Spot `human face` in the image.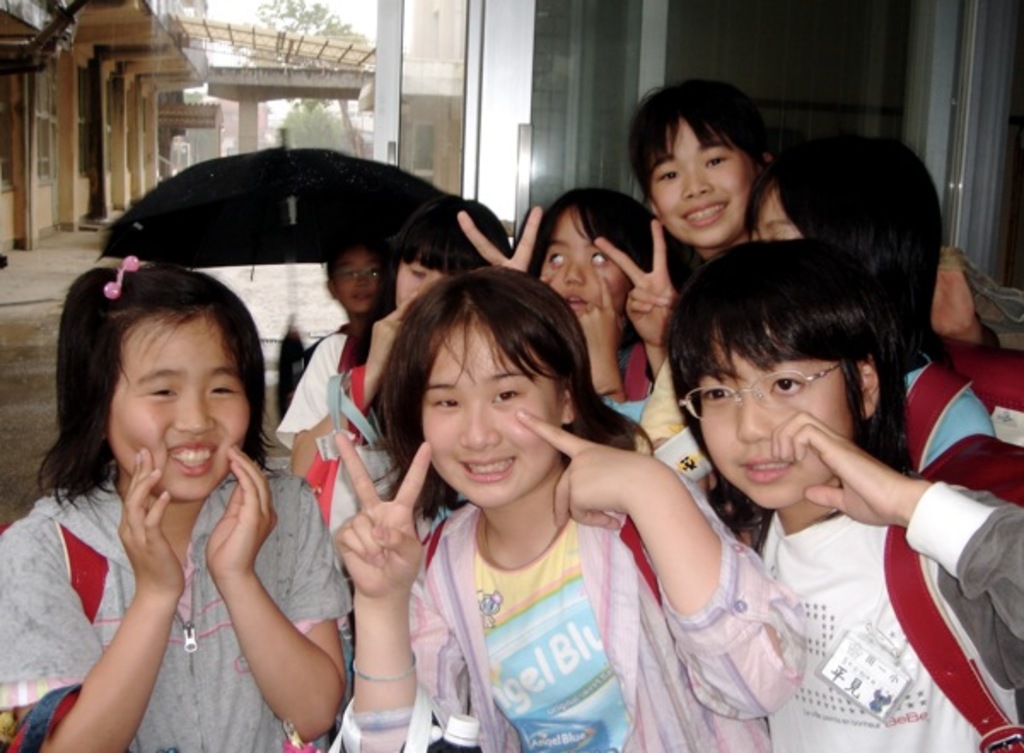
`human face` found at bbox=[754, 200, 795, 239].
